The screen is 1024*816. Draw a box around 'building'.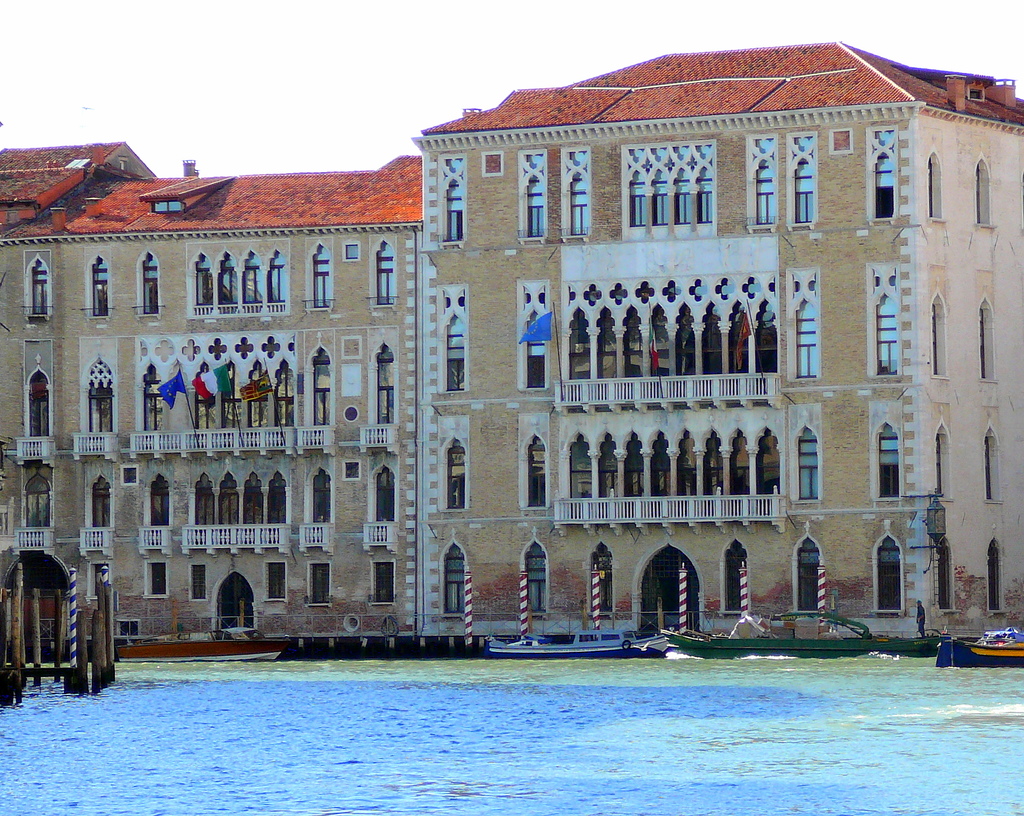
detection(0, 37, 1023, 661).
